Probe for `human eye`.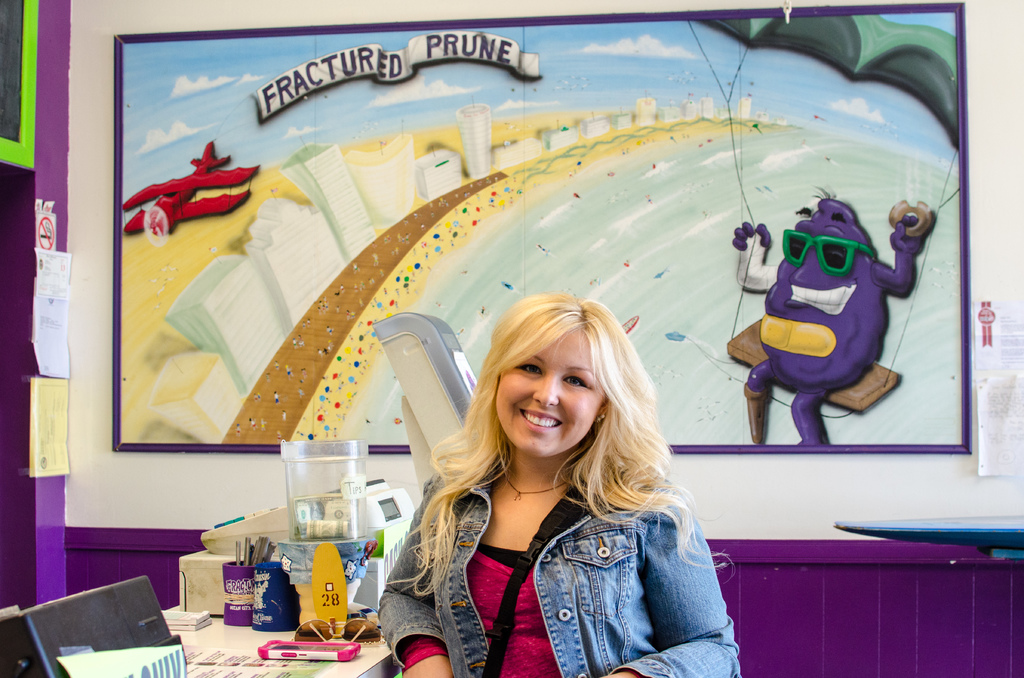
Probe result: <region>515, 362, 543, 377</region>.
